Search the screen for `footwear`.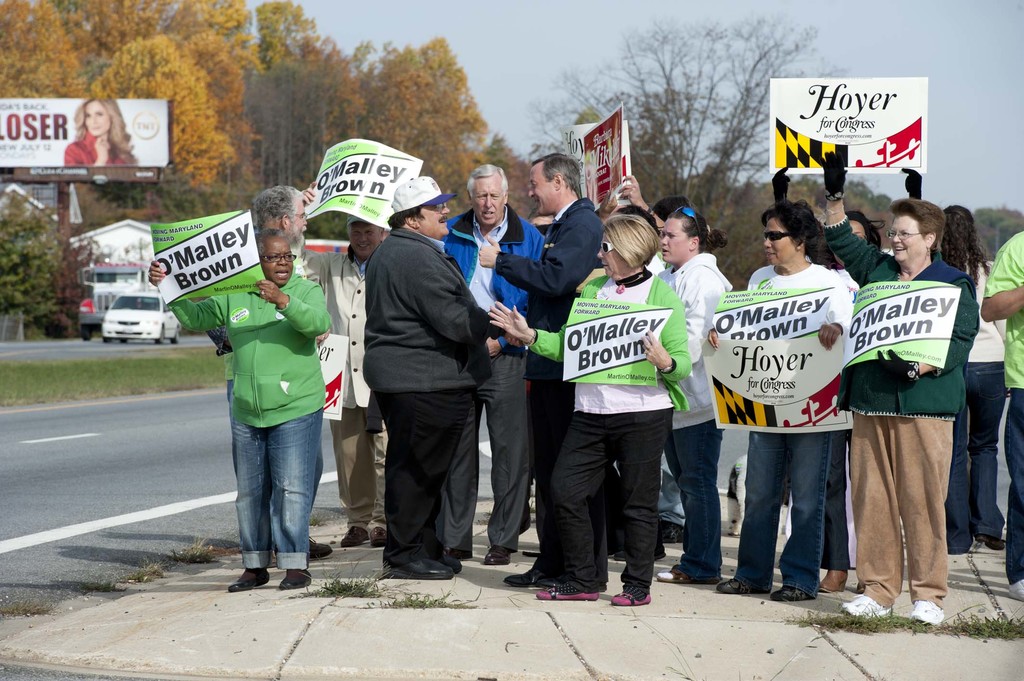
Found at (341, 526, 366, 546).
